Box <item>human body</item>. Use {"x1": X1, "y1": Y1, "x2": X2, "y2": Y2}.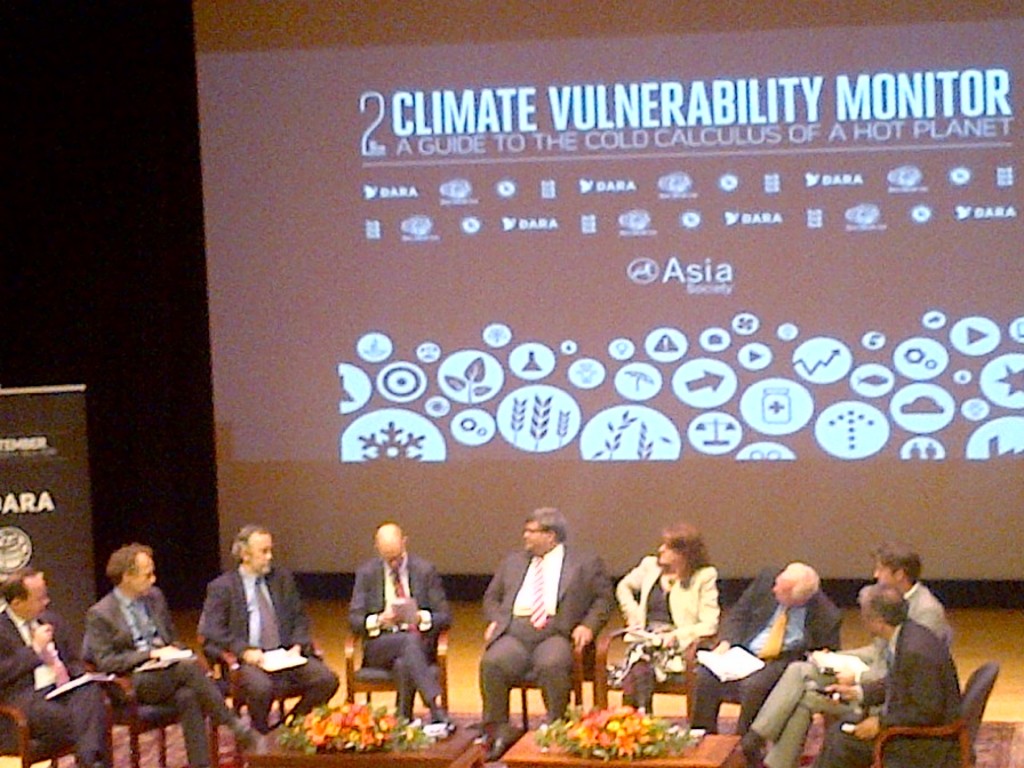
{"x1": 694, "y1": 560, "x2": 846, "y2": 739}.
